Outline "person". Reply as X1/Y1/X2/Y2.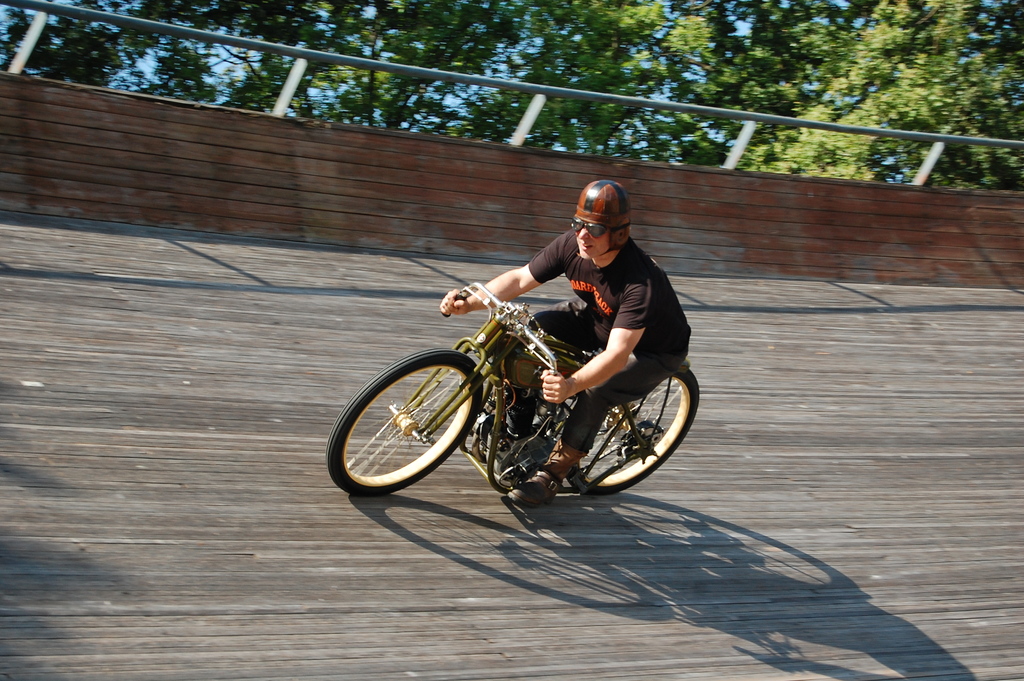
431/190/686/511.
